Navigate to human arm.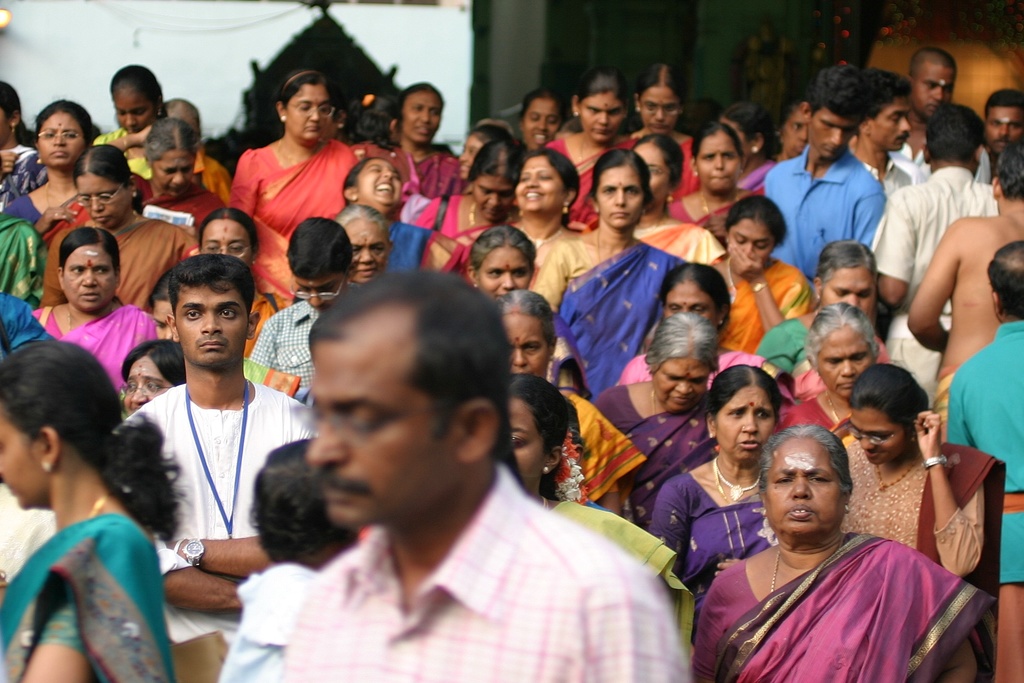
Navigation target: (x1=664, y1=197, x2=694, y2=224).
